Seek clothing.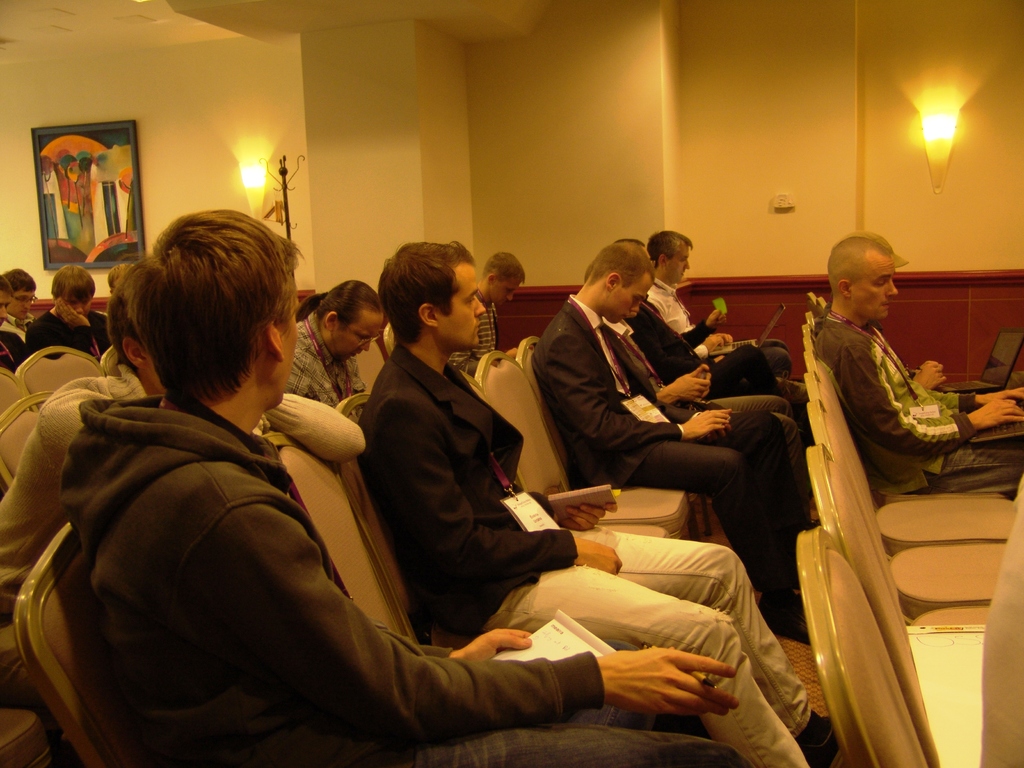
region(521, 298, 810, 605).
